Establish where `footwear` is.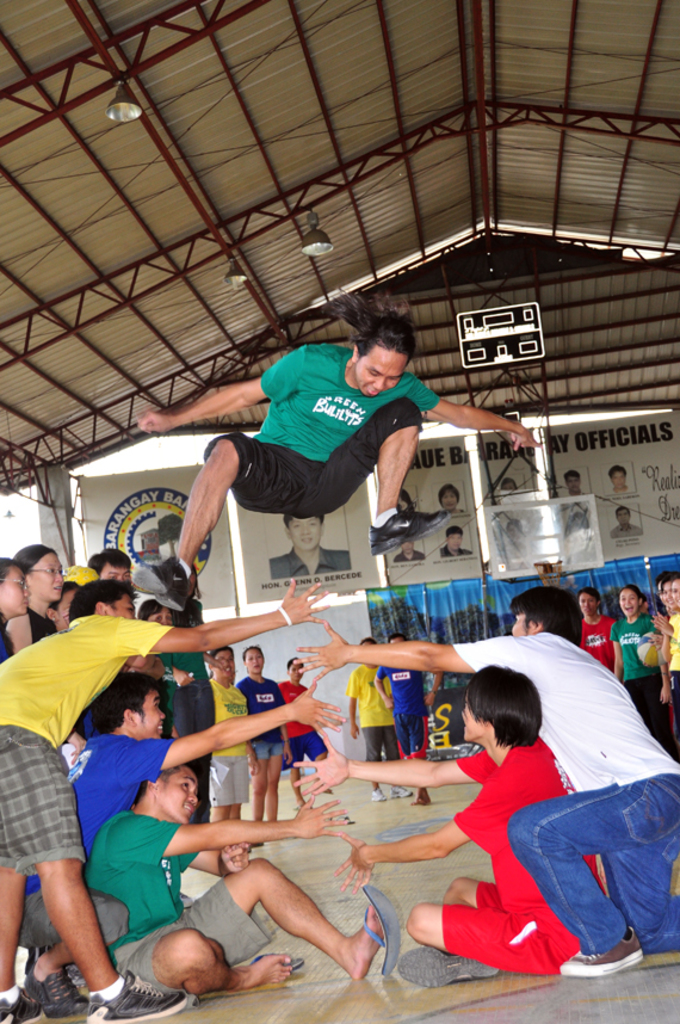
Established at bbox(385, 779, 416, 798).
